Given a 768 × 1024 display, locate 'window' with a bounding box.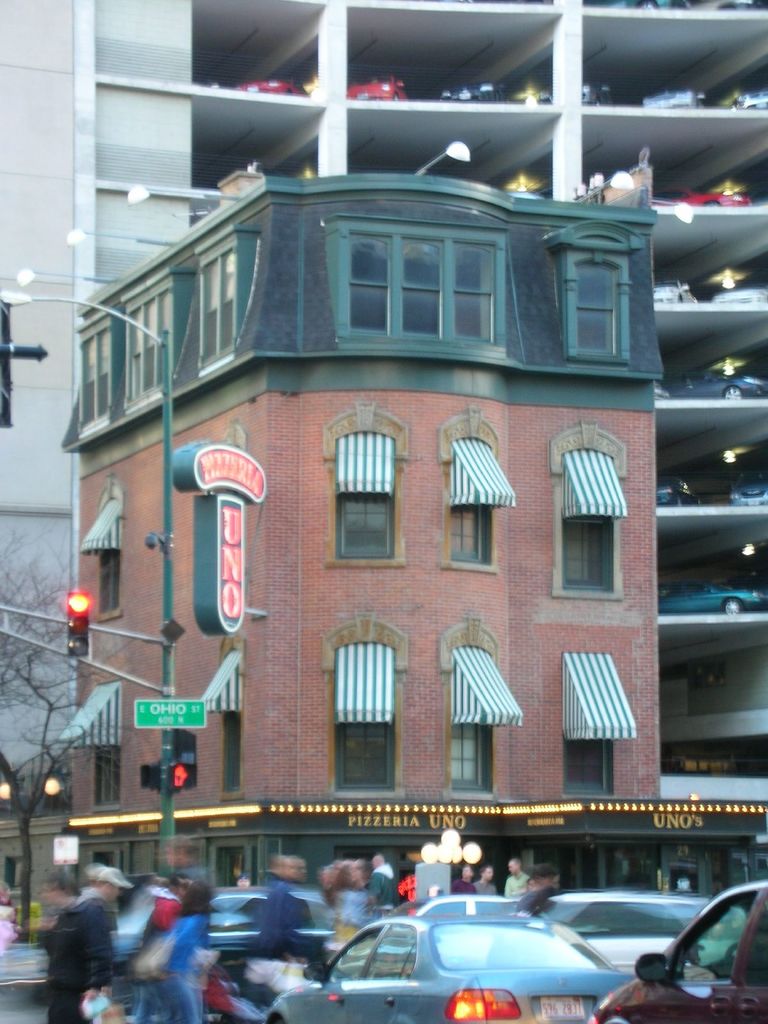
Located: pyautogui.locateOnScreen(70, 308, 135, 435).
